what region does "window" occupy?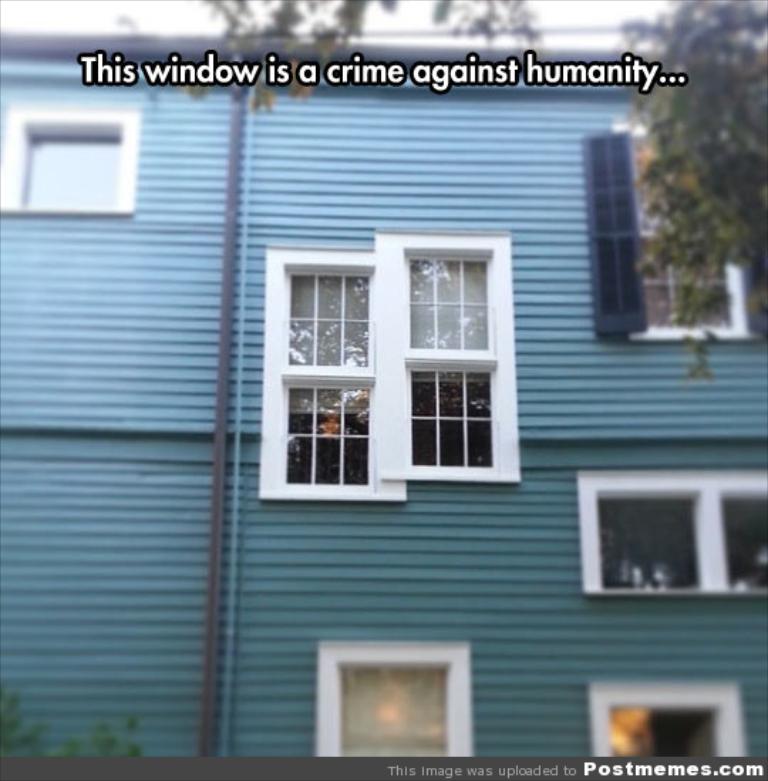
(x1=314, y1=639, x2=469, y2=753).
